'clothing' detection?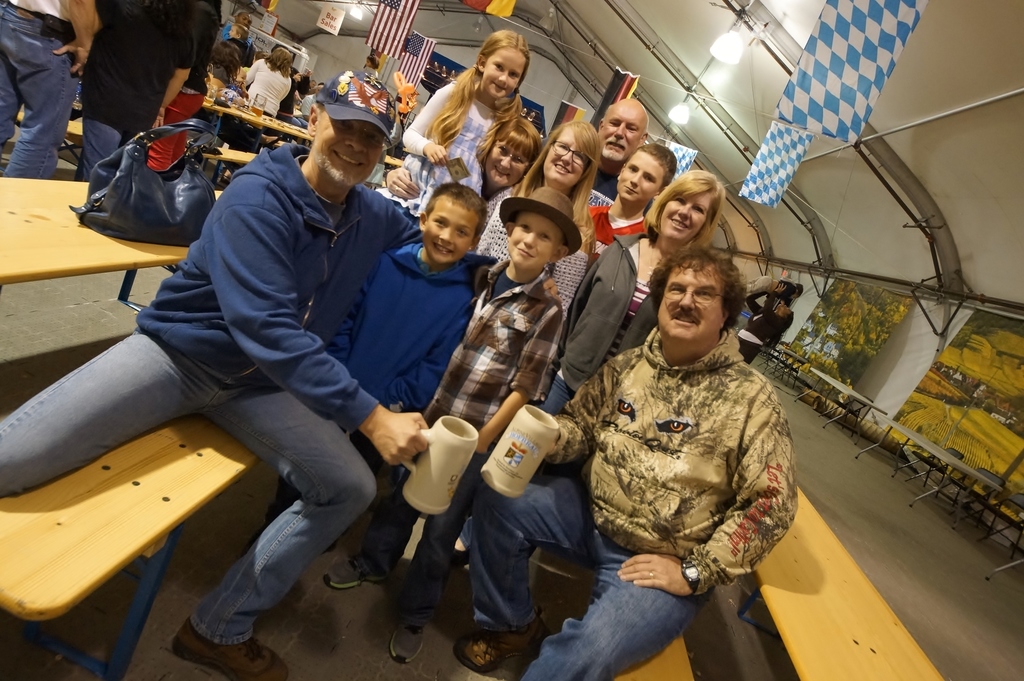
bbox=(0, 138, 380, 644)
